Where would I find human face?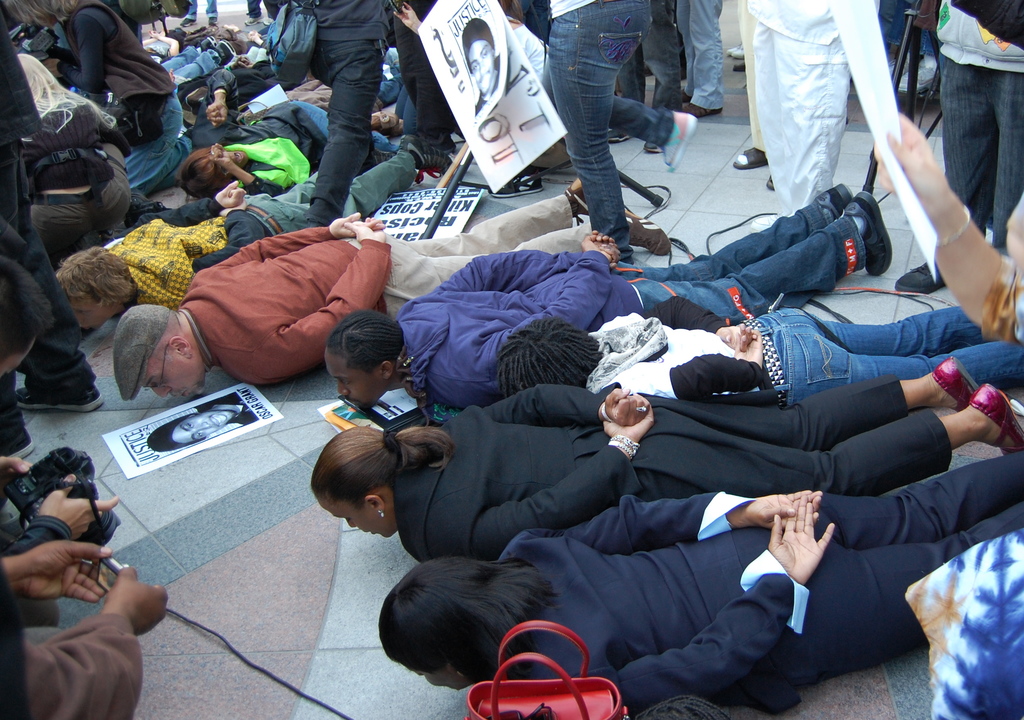
At left=0, top=344, right=35, bottom=375.
